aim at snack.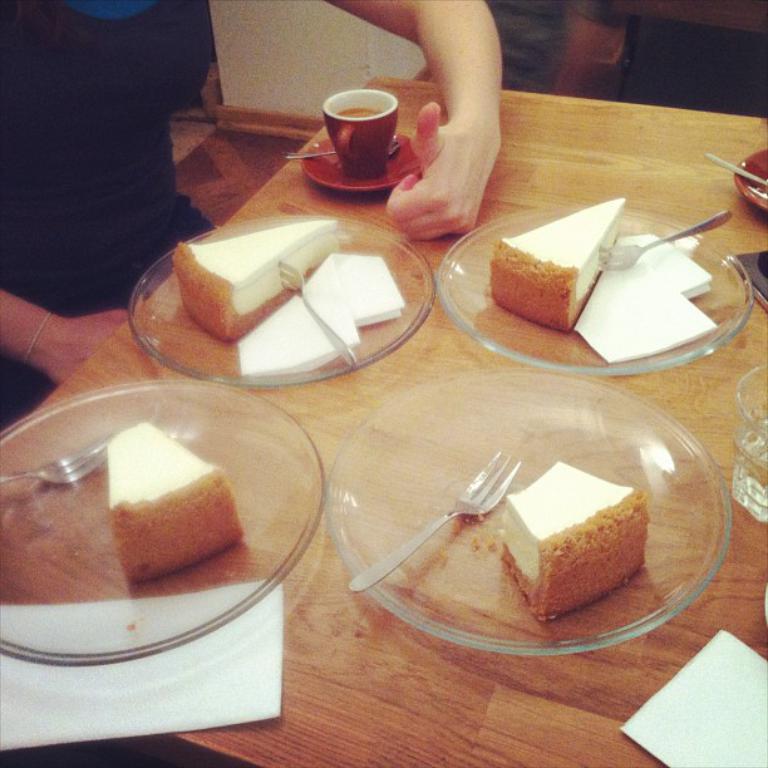
Aimed at <region>181, 222, 338, 340</region>.
